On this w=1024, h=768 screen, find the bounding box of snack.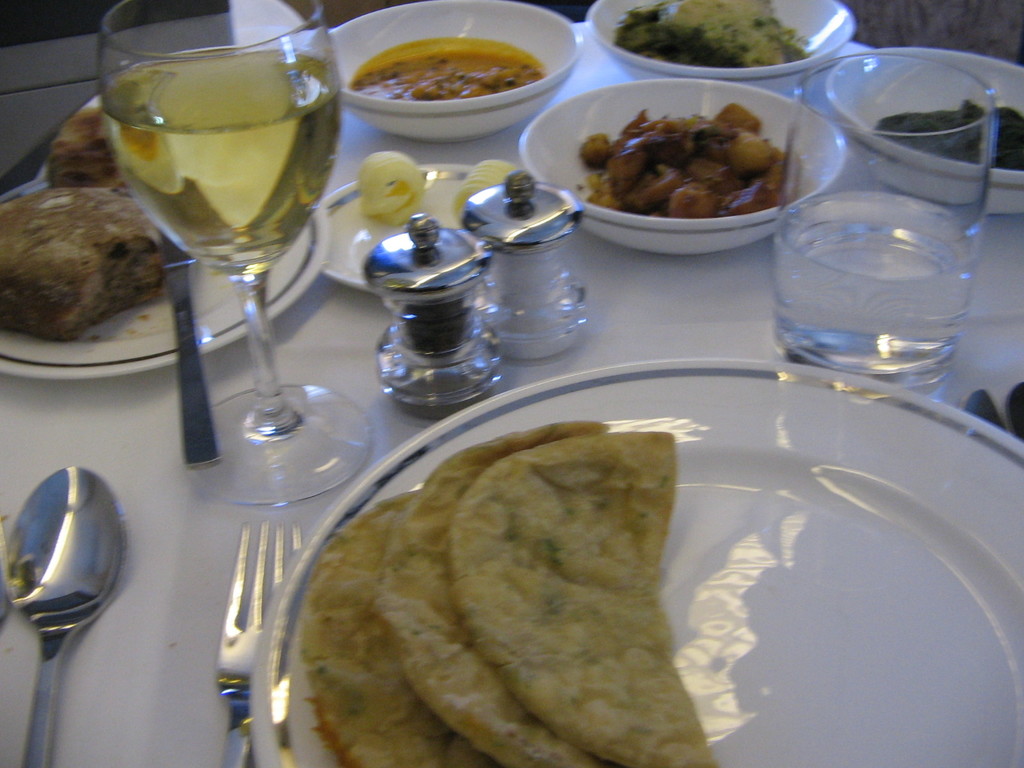
Bounding box: Rect(314, 426, 703, 767).
